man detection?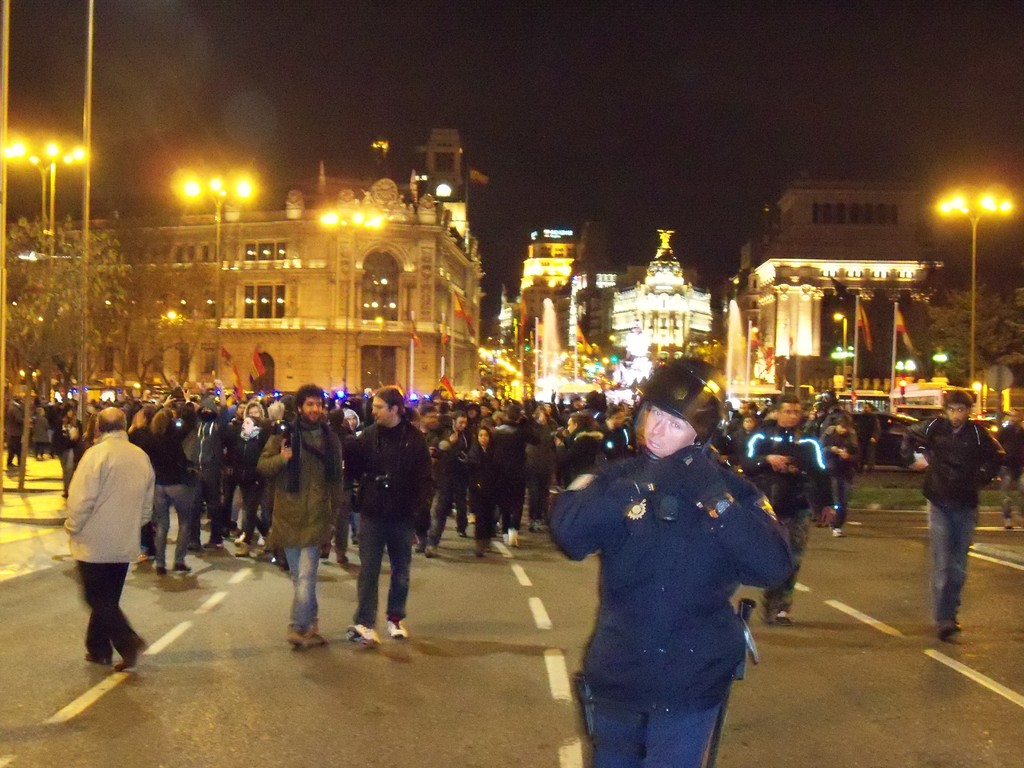
435, 408, 484, 533
